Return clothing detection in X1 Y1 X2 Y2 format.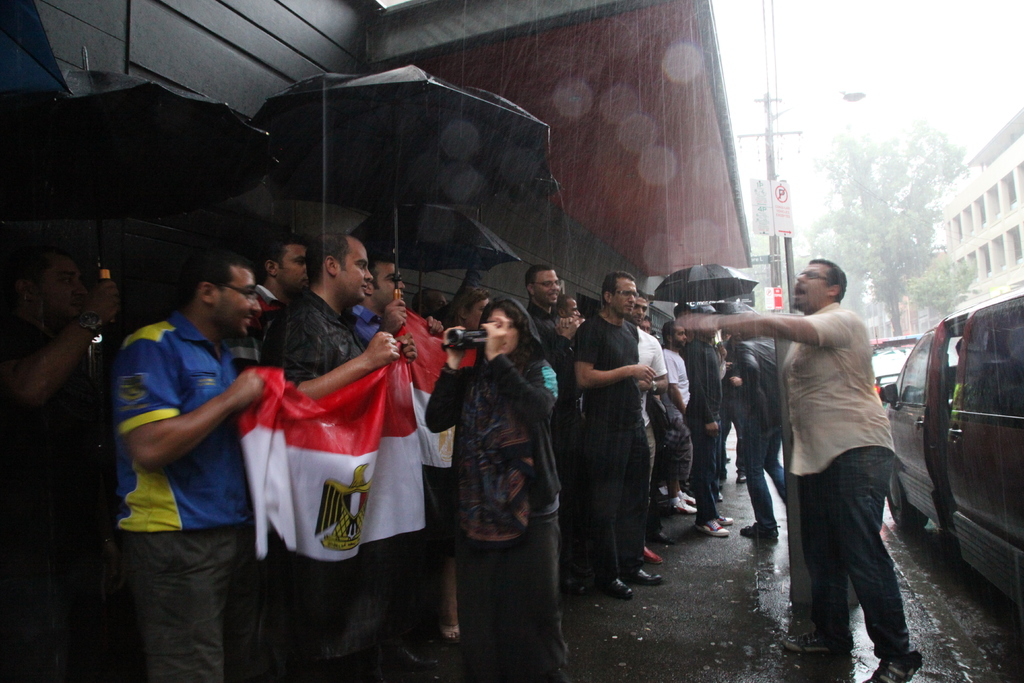
787 298 898 667.
